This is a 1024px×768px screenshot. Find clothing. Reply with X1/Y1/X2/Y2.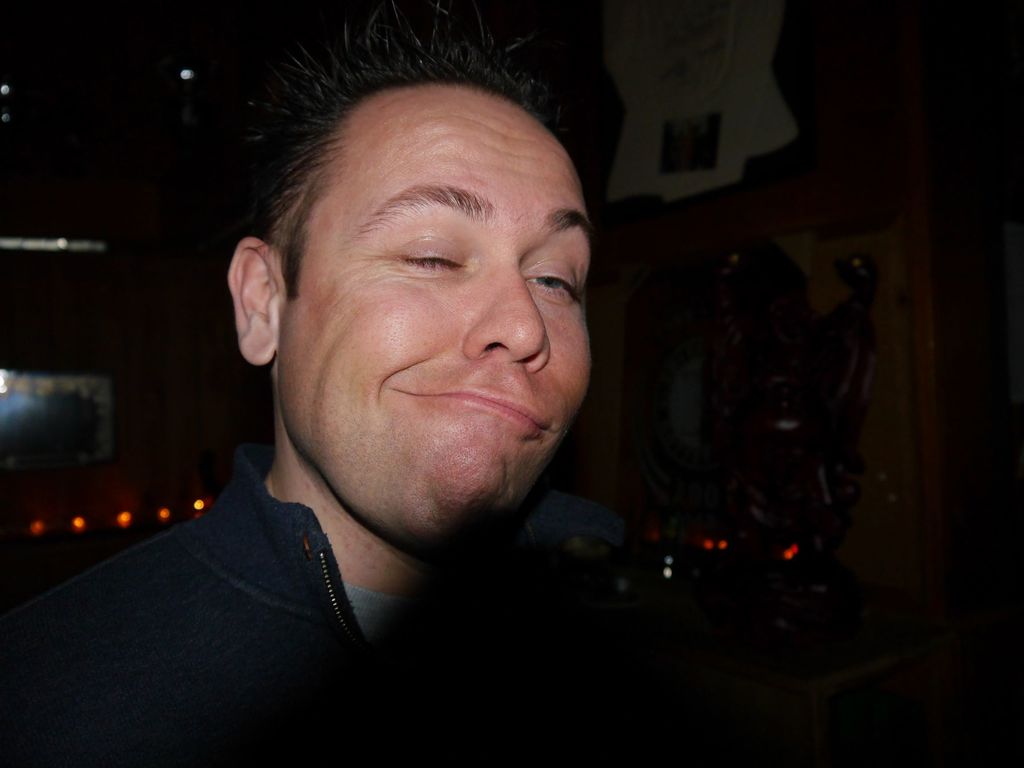
0/439/627/767.
